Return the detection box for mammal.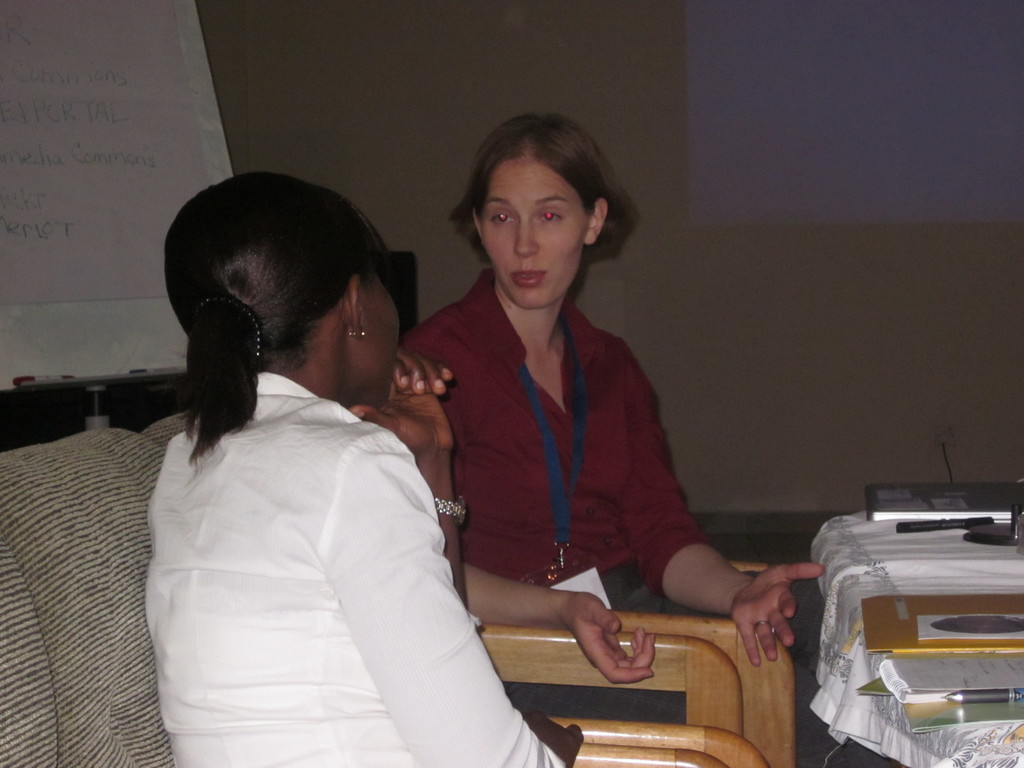
[102,177,543,756].
